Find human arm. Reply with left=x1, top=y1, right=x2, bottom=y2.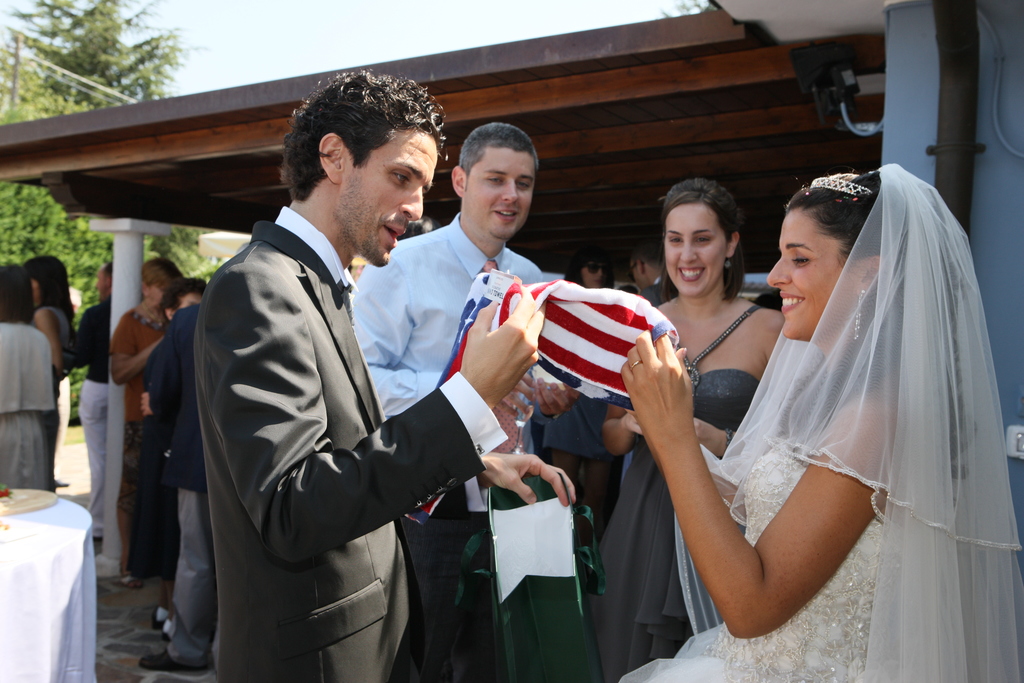
left=465, top=446, right=552, bottom=541.
